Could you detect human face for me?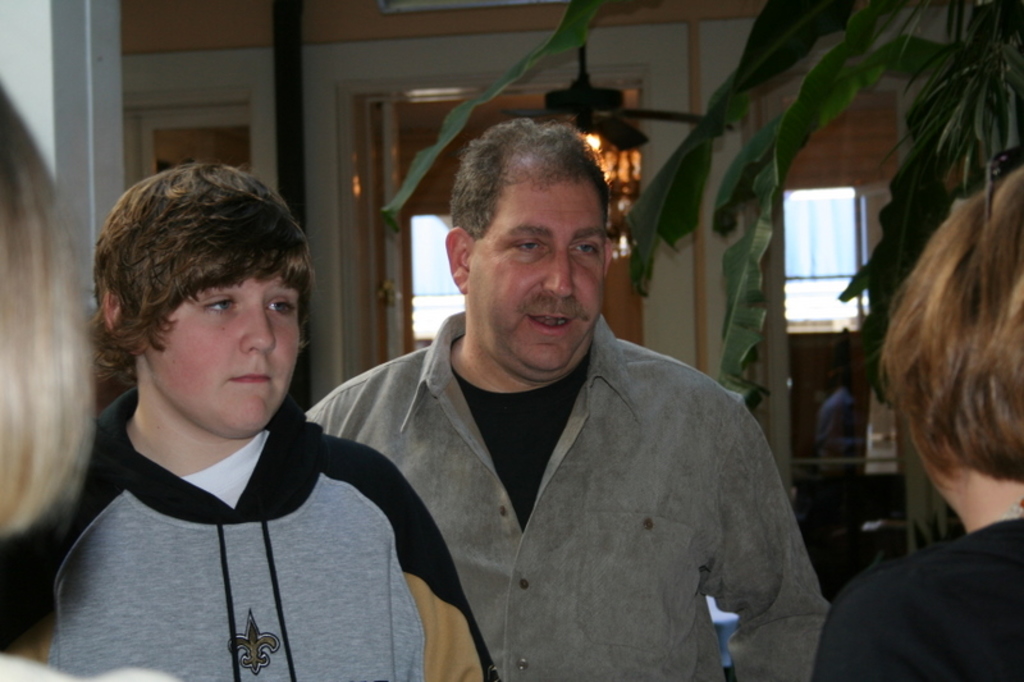
Detection result: [468,175,605,379].
